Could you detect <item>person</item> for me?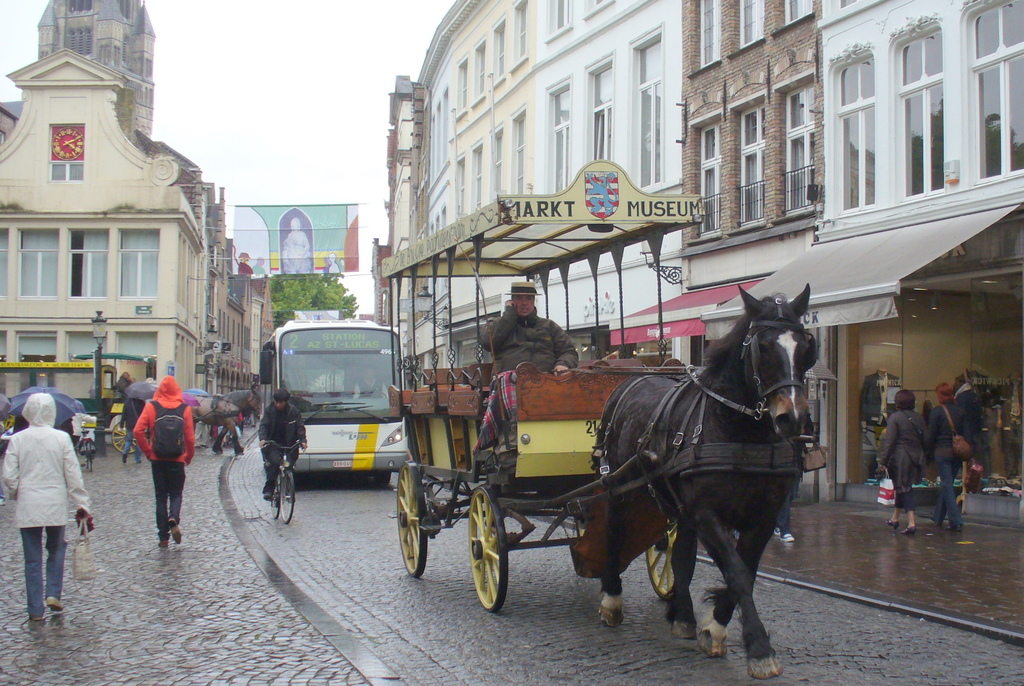
Detection result: box(479, 278, 577, 468).
